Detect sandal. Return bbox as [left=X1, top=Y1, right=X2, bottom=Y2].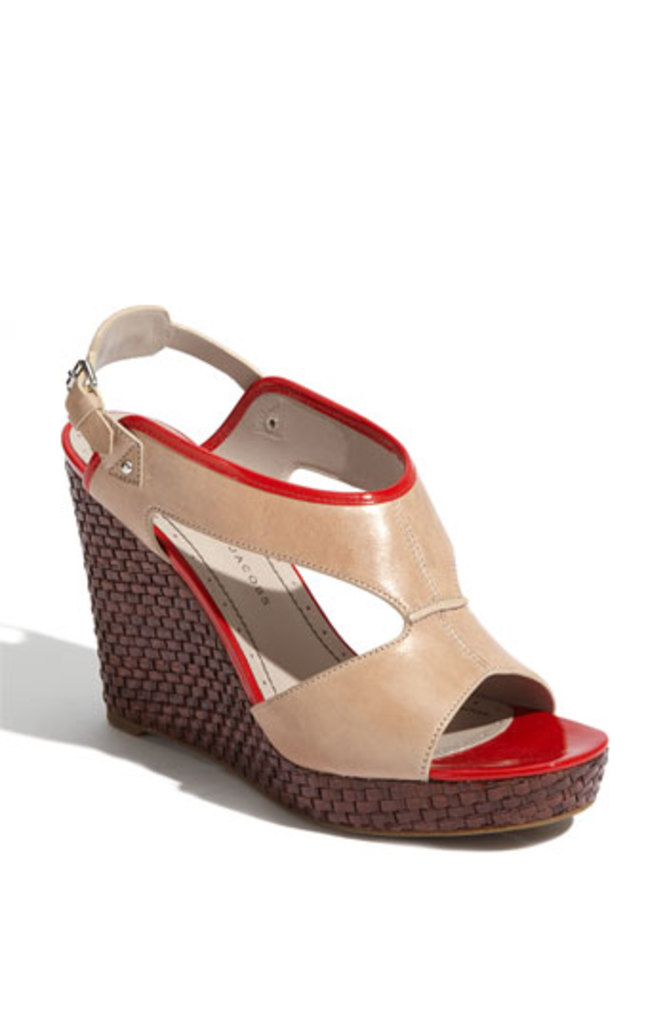
[left=59, top=311, right=600, bottom=843].
